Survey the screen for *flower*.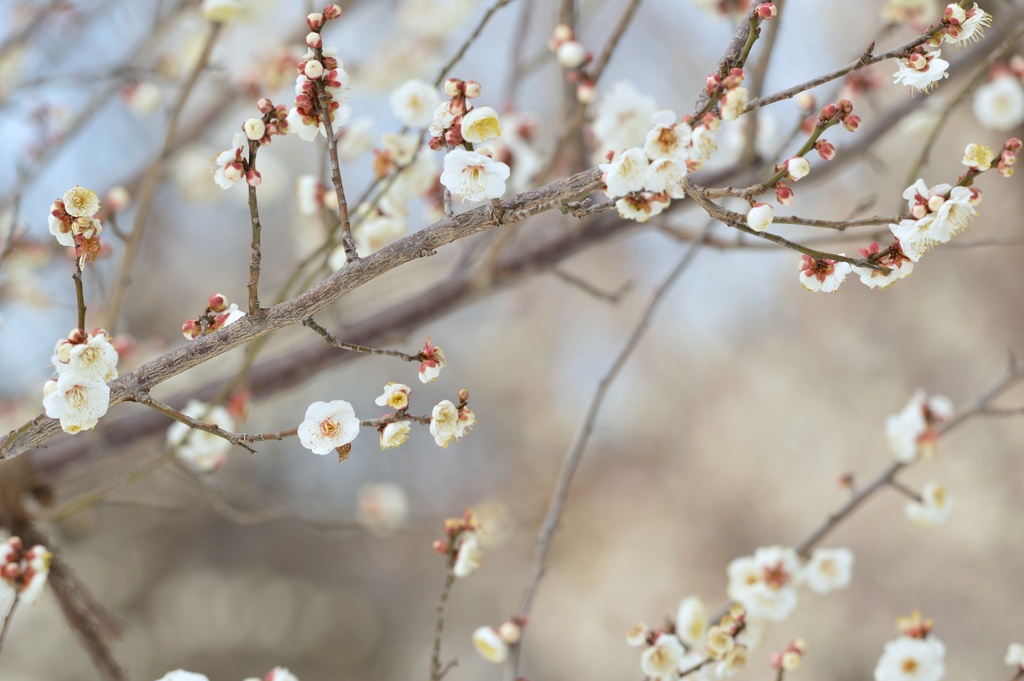
Survey found: <box>282,397,358,467</box>.
